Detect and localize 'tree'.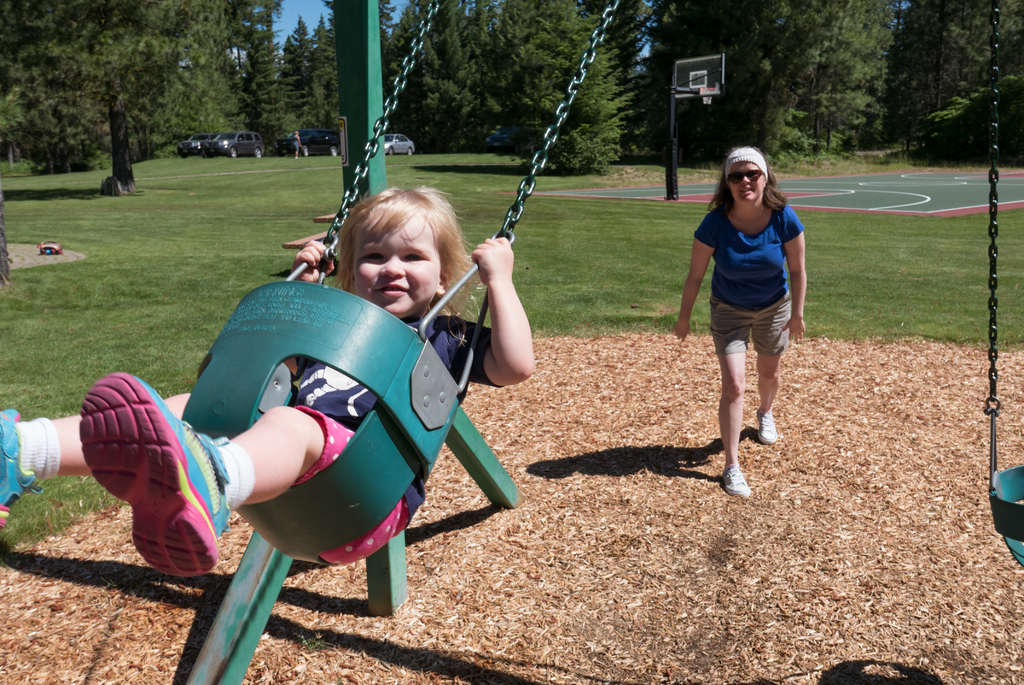
Localized at [378,0,661,177].
